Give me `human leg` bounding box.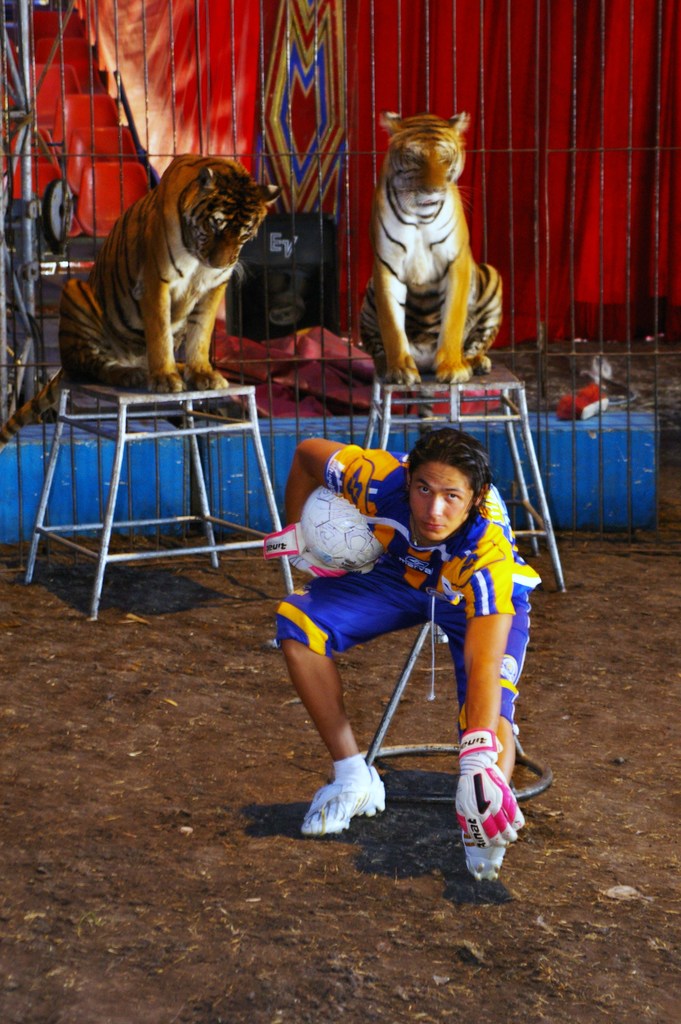
box=[438, 573, 532, 886].
